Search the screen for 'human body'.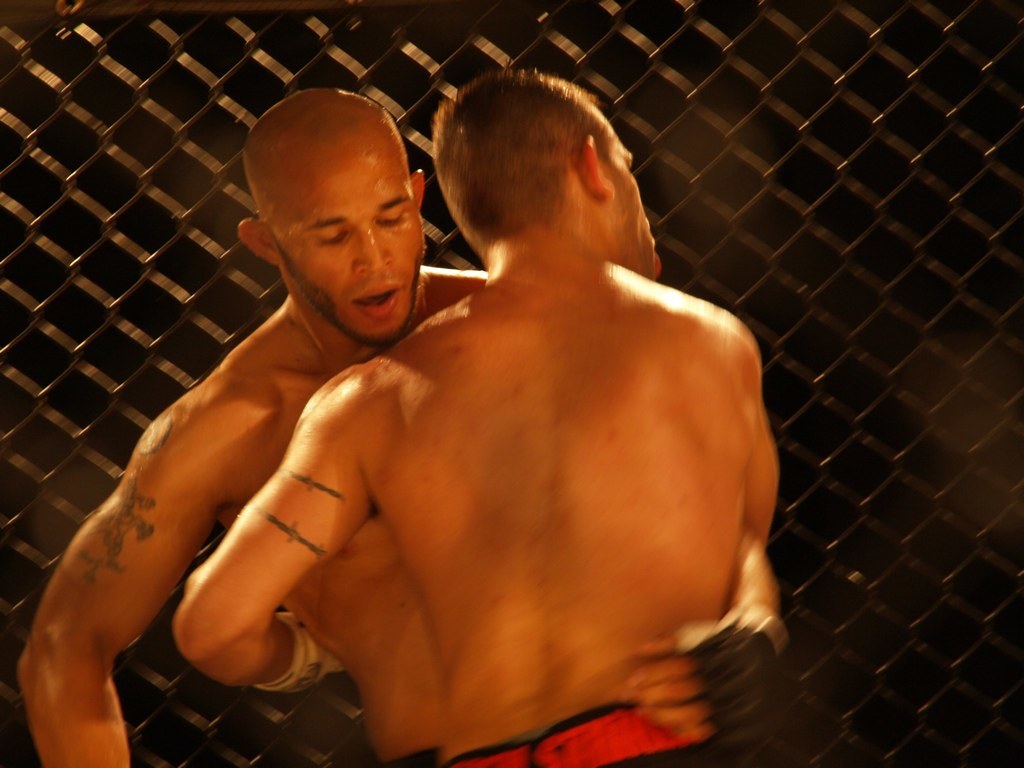
Found at [left=175, top=68, right=786, bottom=767].
